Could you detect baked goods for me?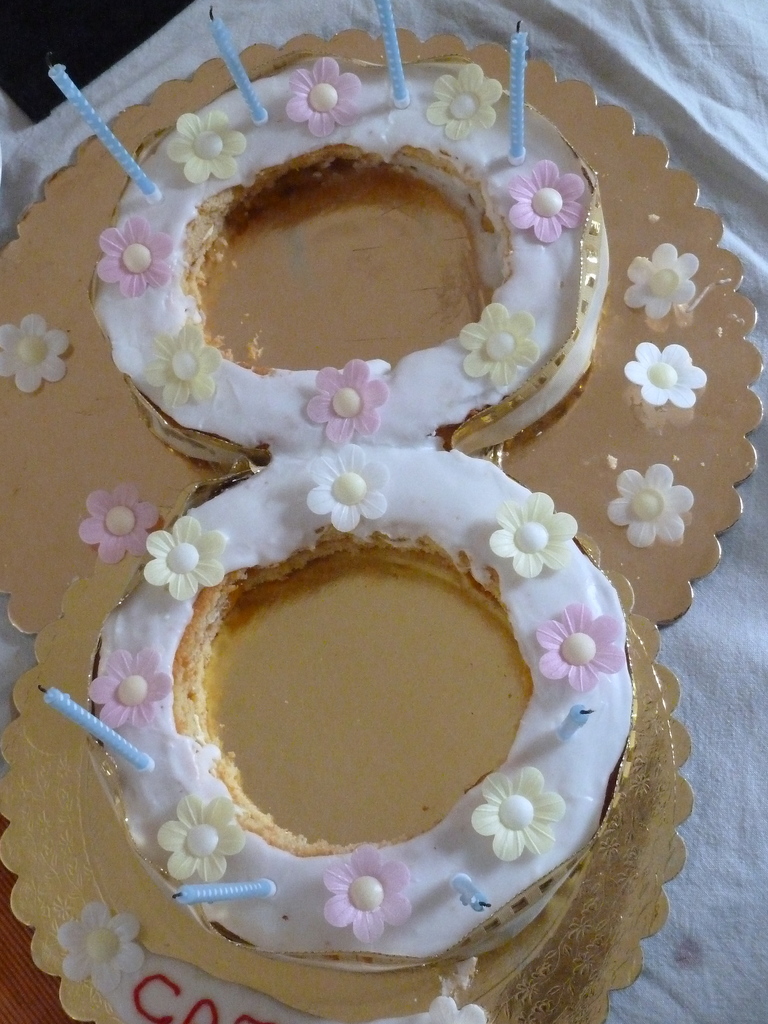
Detection result: 125,184,668,1023.
